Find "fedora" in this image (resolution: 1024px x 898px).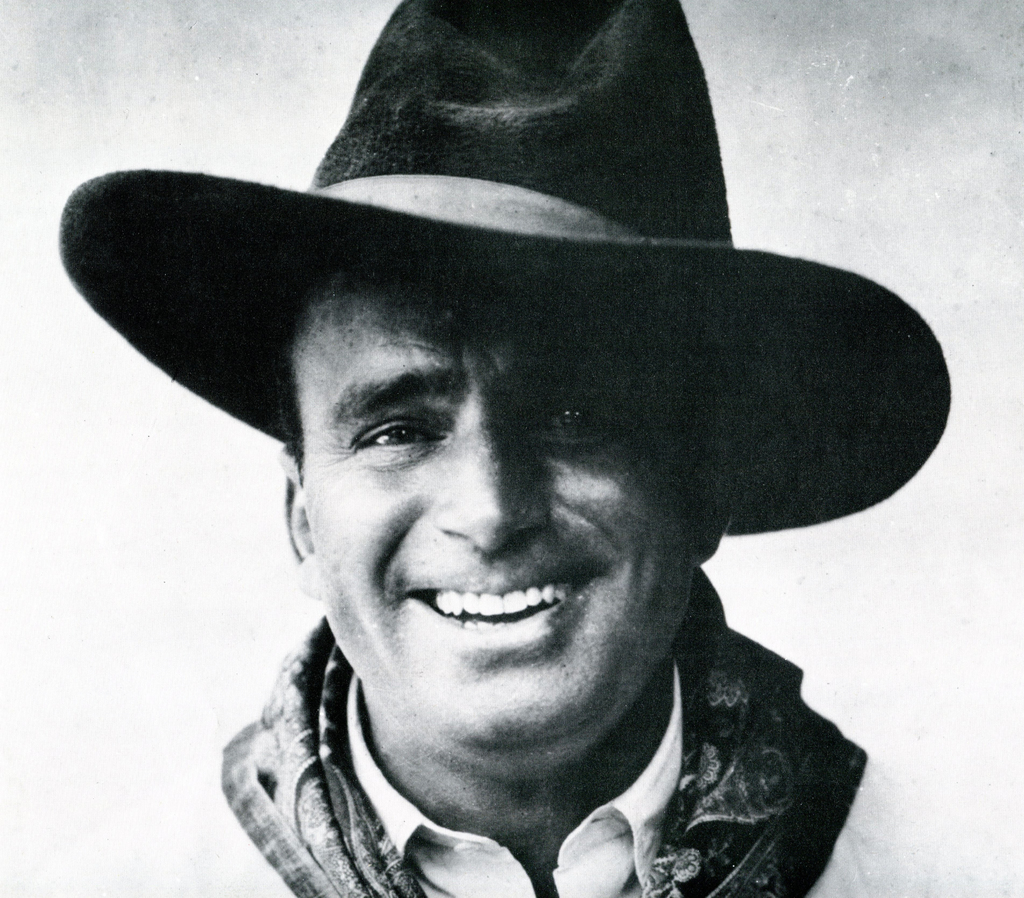
box(56, 0, 953, 539).
